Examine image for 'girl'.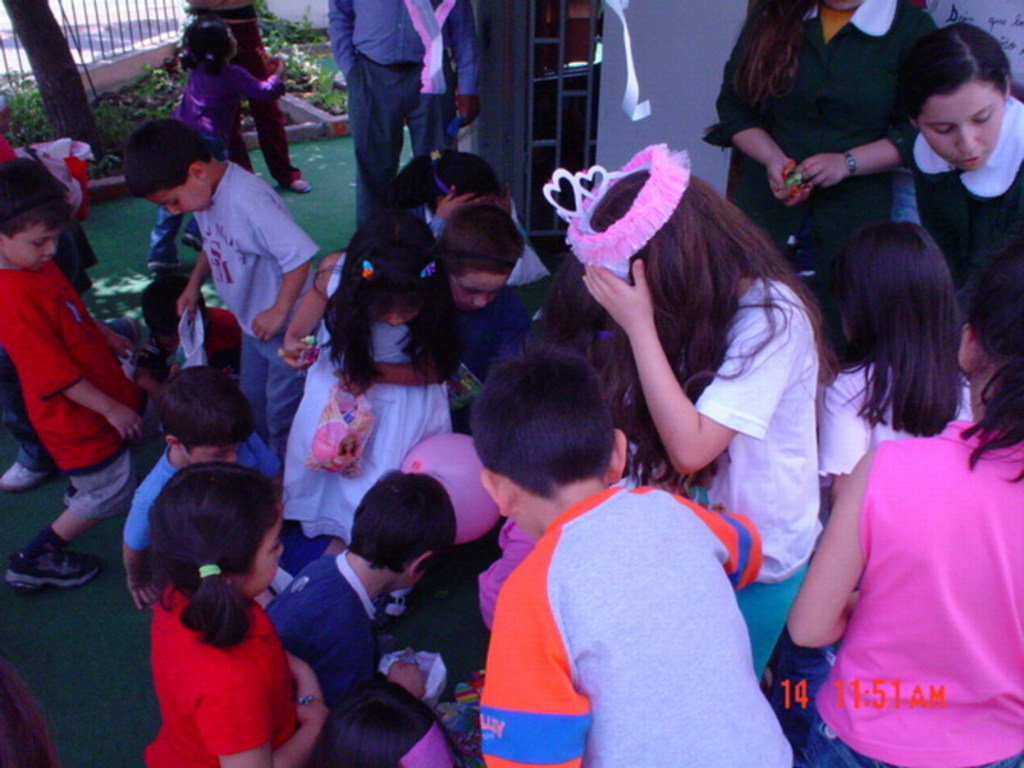
Examination result: x1=541 y1=143 x2=836 y2=684.
